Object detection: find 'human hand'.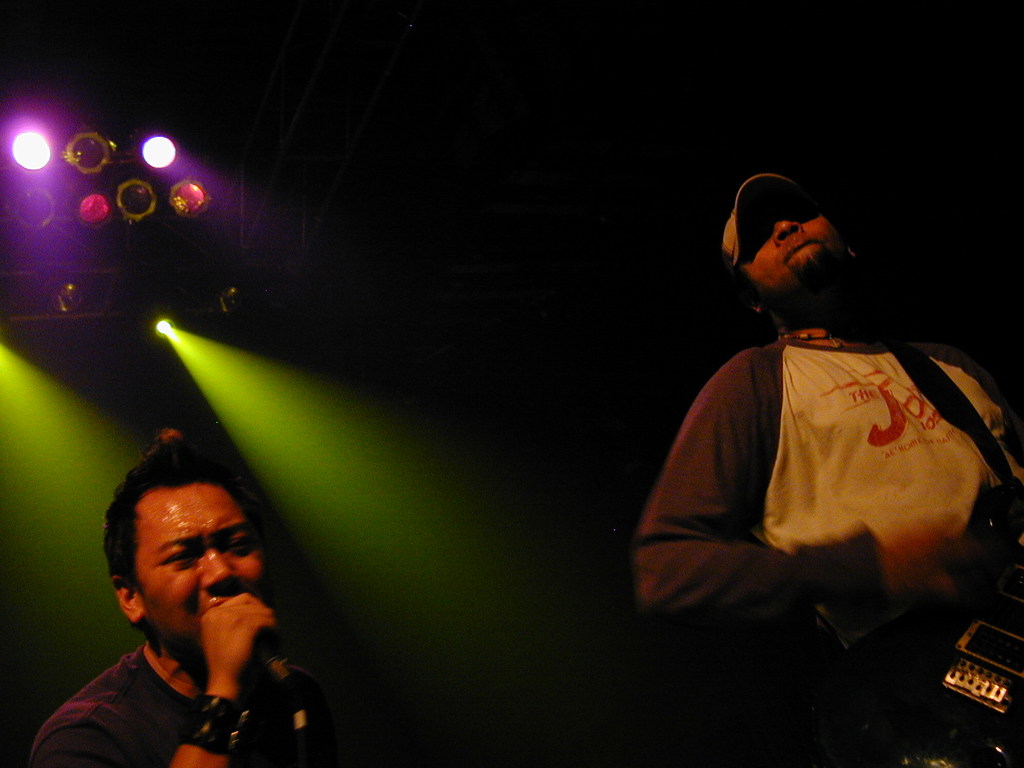
[left=872, top=513, right=968, bottom=604].
